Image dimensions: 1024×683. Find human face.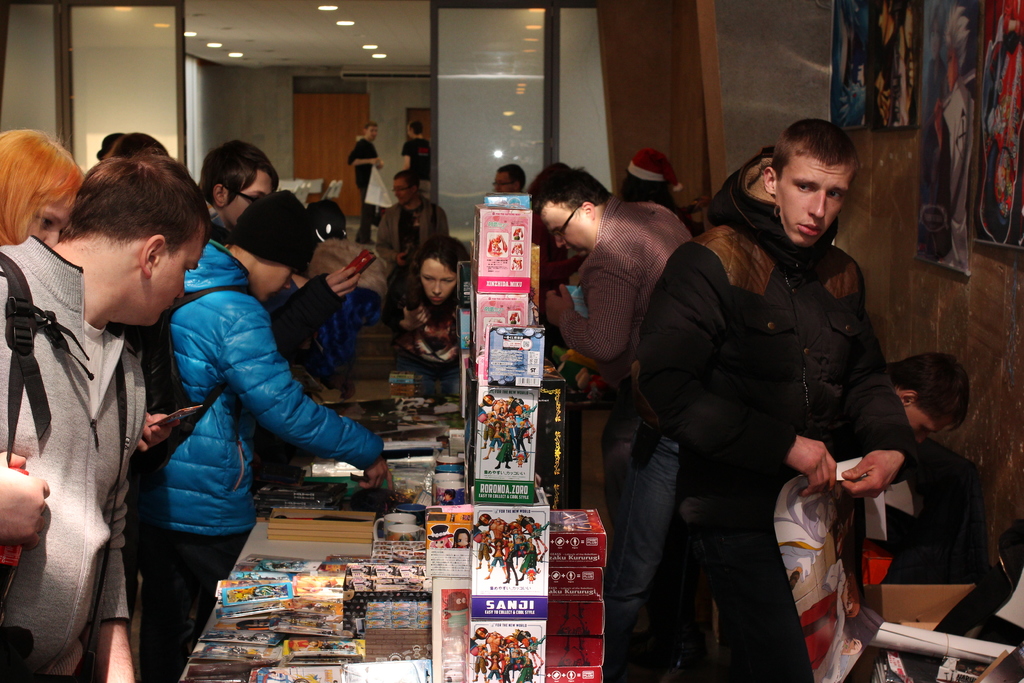
{"left": 778, "top": 149, "right": 850, "bottom": 247}.
